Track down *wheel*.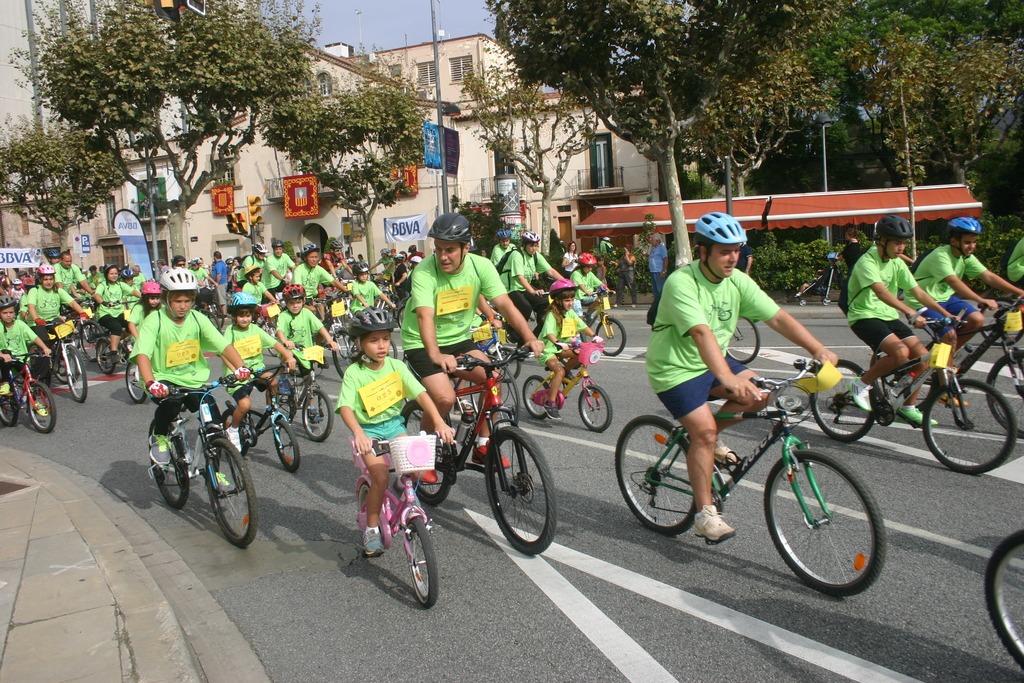
Tracked to (725, 317, 760, 365).
